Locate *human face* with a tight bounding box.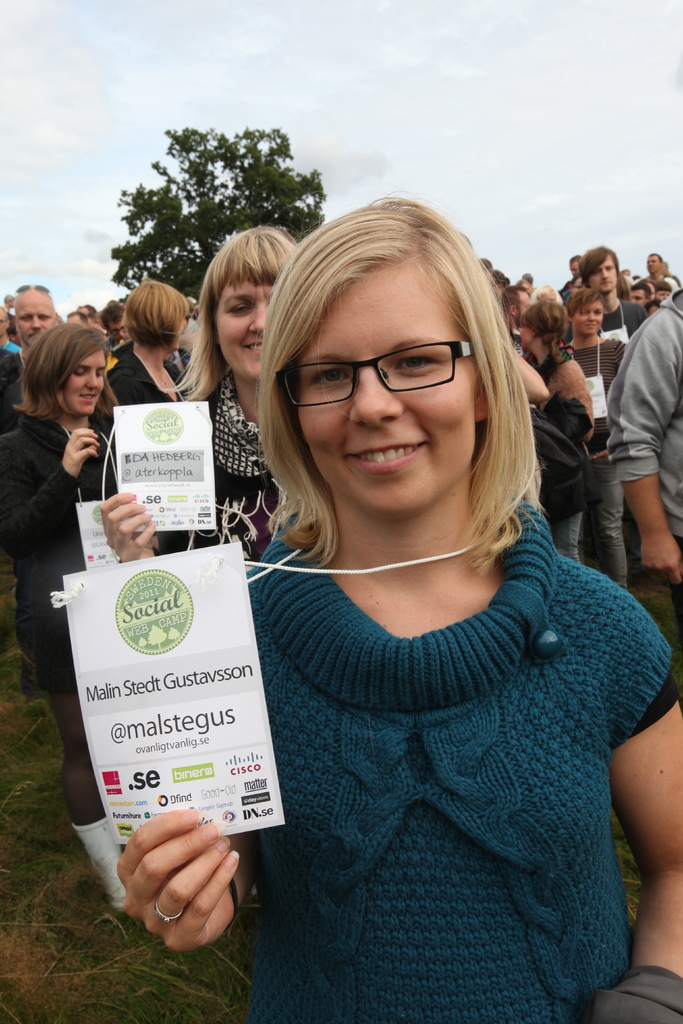
region(577, 306, 603, 335).
